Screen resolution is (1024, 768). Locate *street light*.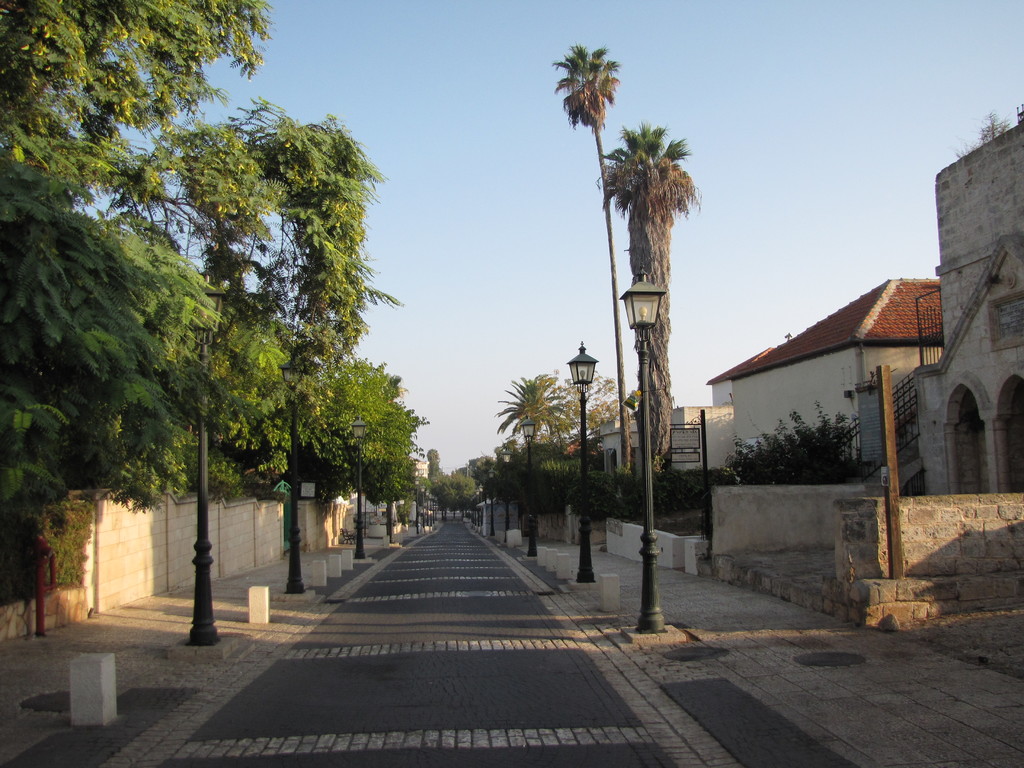
x1=276 y1=352 x2=311 y2=595.
